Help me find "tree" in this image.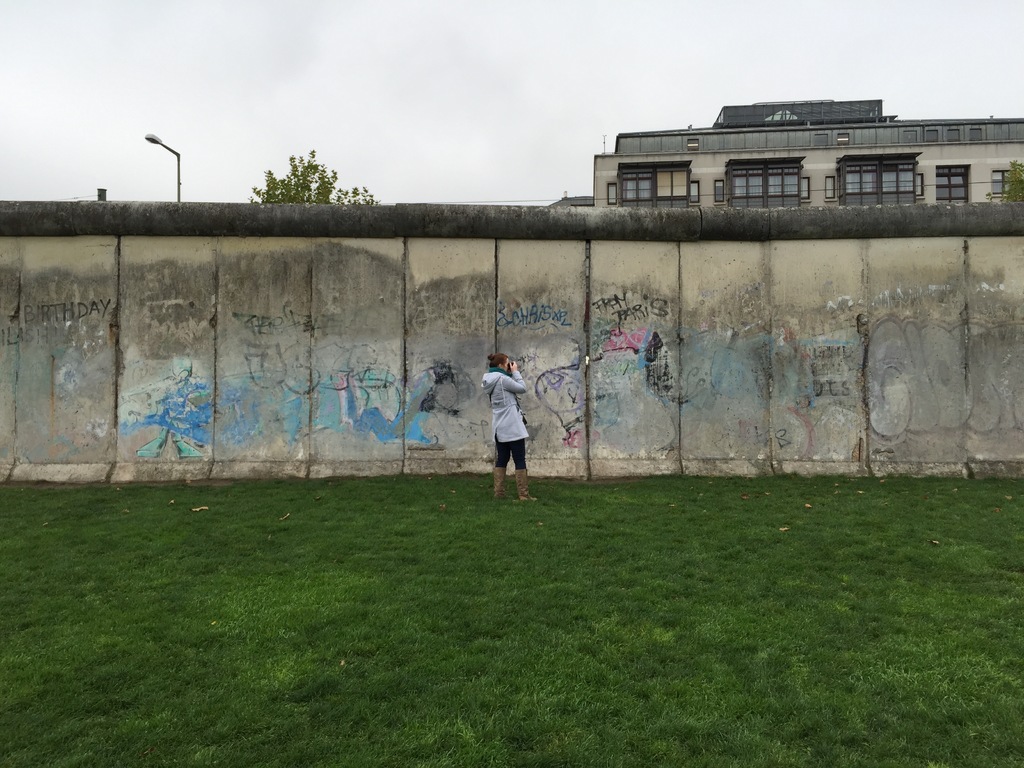
Found it: 244,147,383,202.
